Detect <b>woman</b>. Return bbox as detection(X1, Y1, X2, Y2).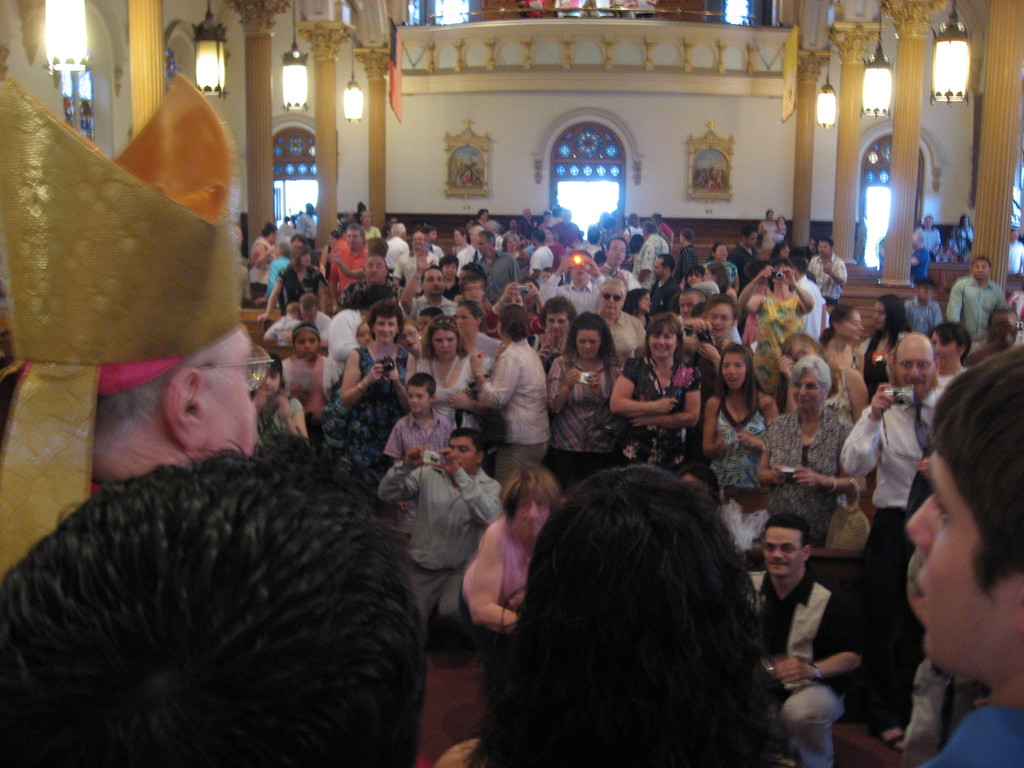
detection(436, 253, 460, 301).
